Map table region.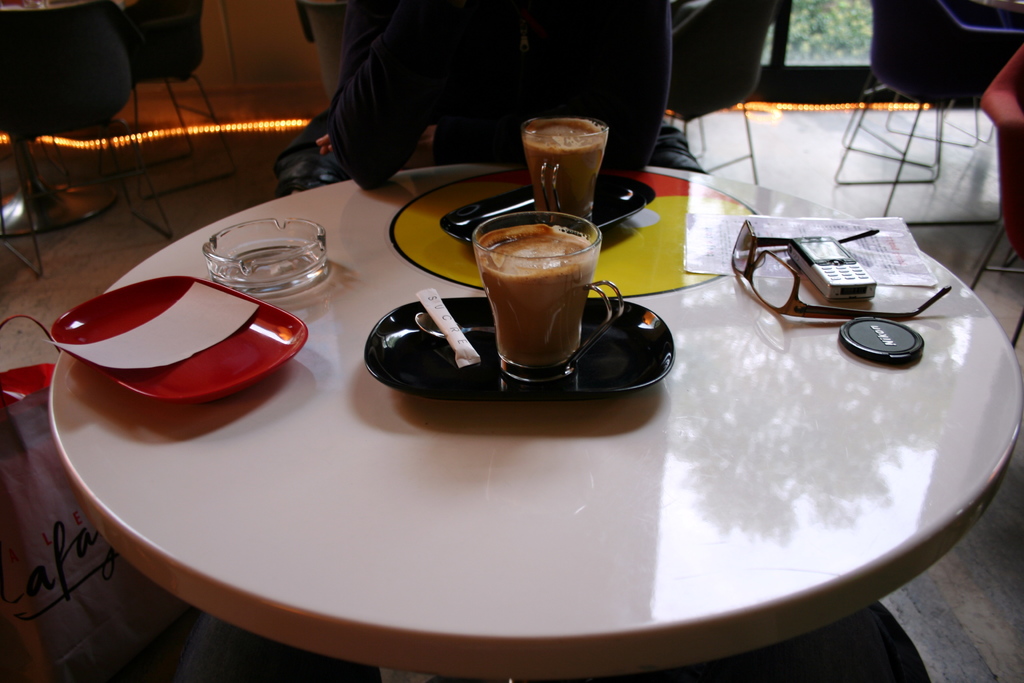
Mapped to {"left": 52, "top": 180, "right": 1023, "bottom": 682}.
